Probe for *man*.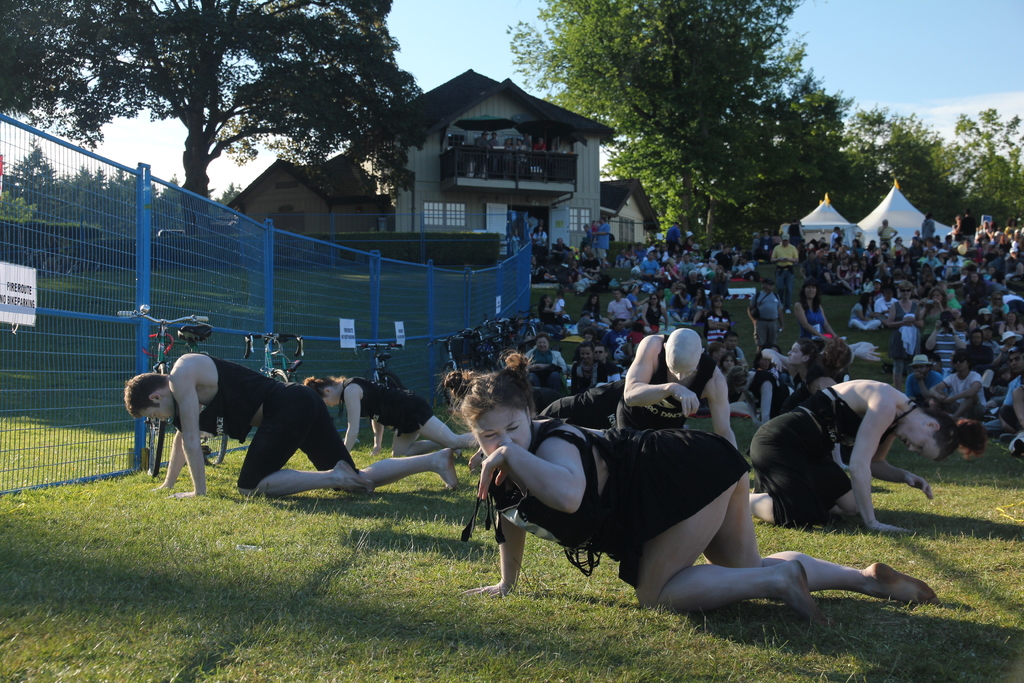
Probe result: box(676, 251, 698, 278).
